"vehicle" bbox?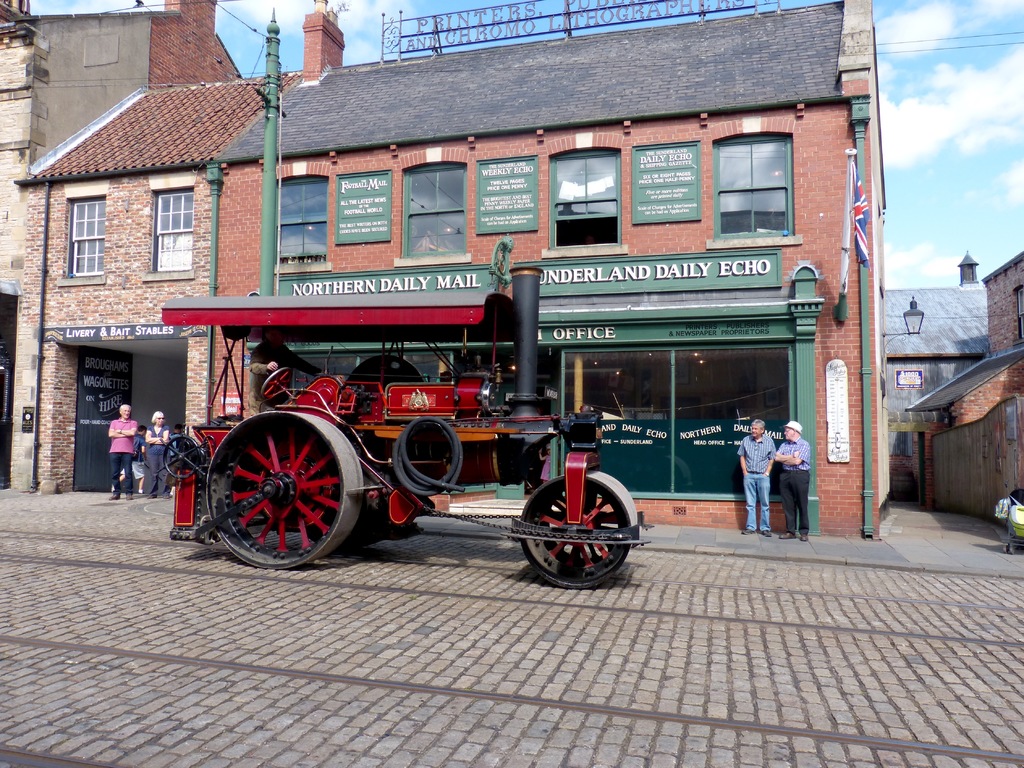
<region>159, 236, 655, 590</region>
